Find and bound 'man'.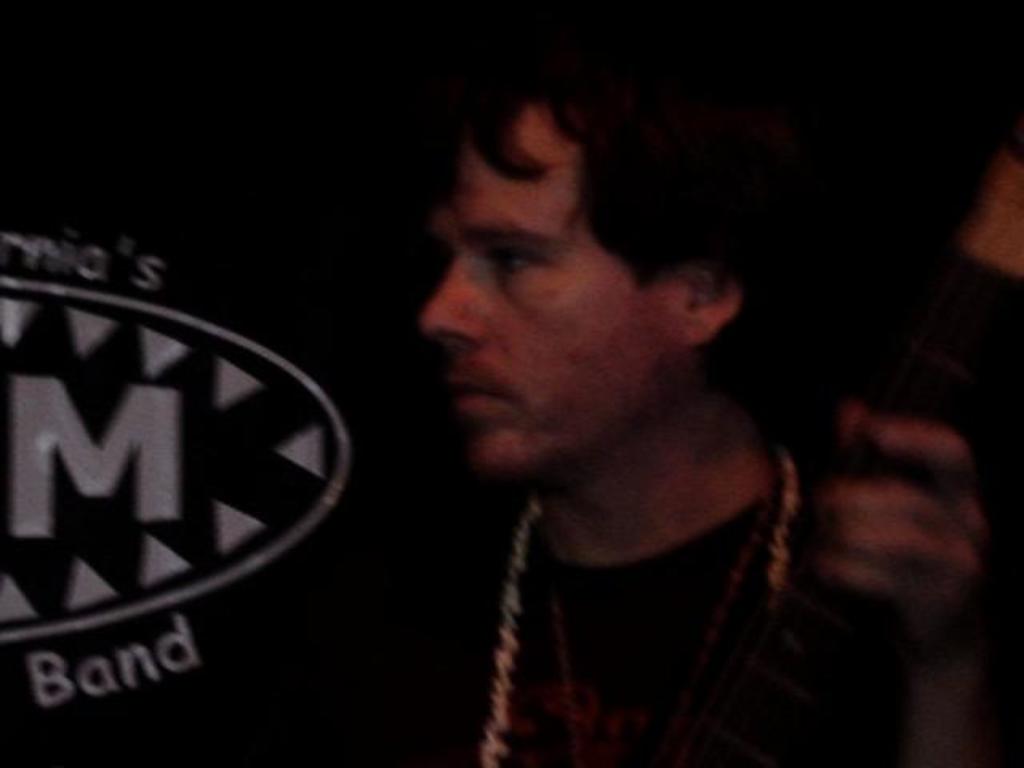
Bound: (left=288, top=64, right=925, bottom=755).
